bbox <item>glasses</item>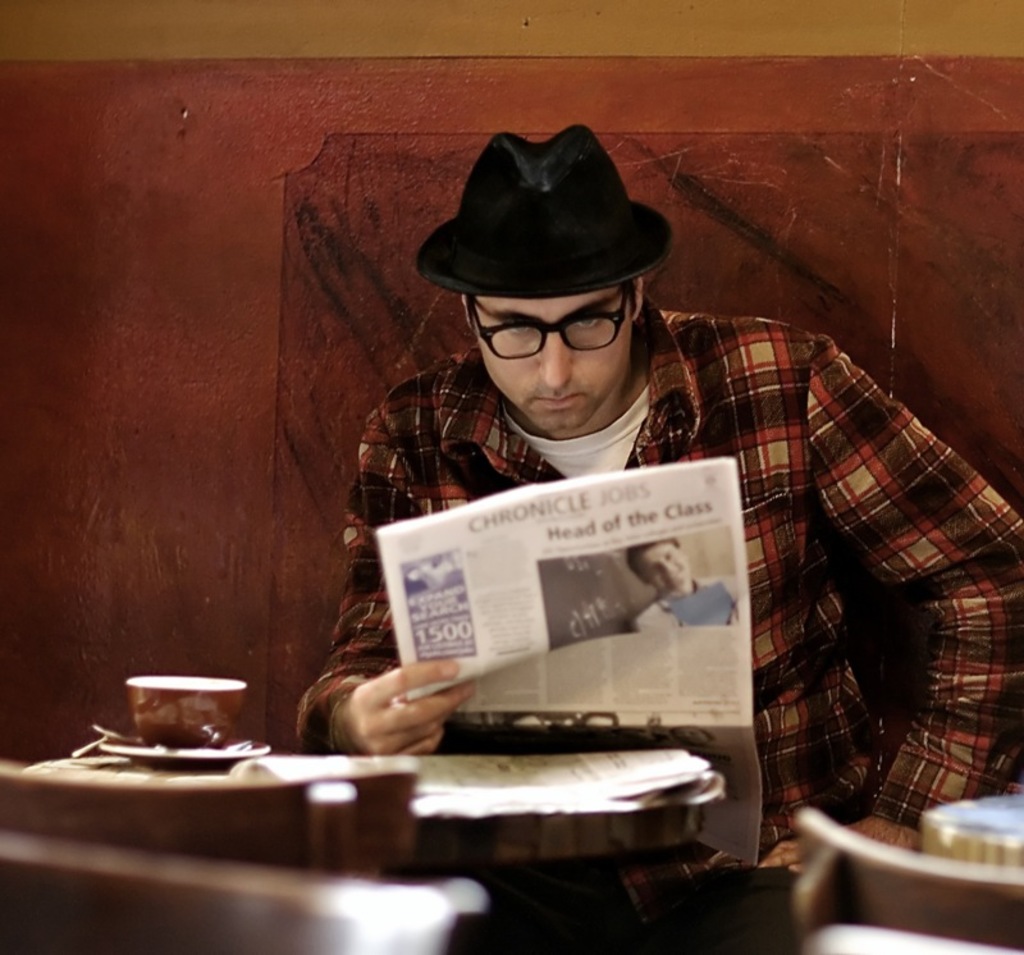
bbox=[468, 278, 653, 356]
